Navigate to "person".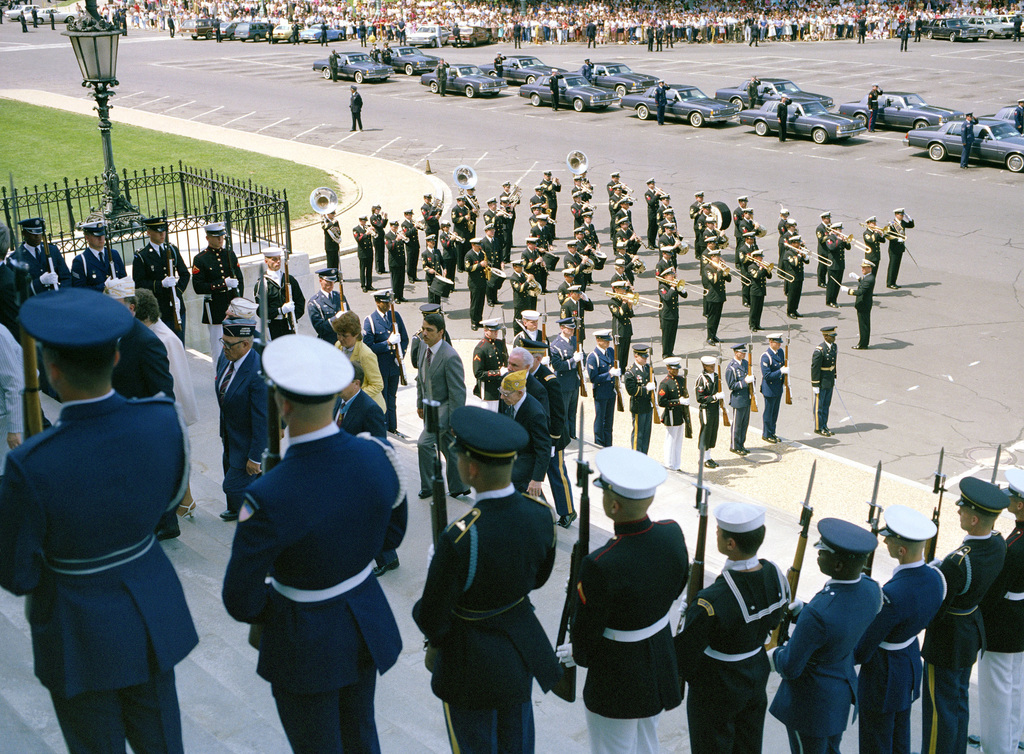
Navigation target: <box>435,60,454,97</box>.
